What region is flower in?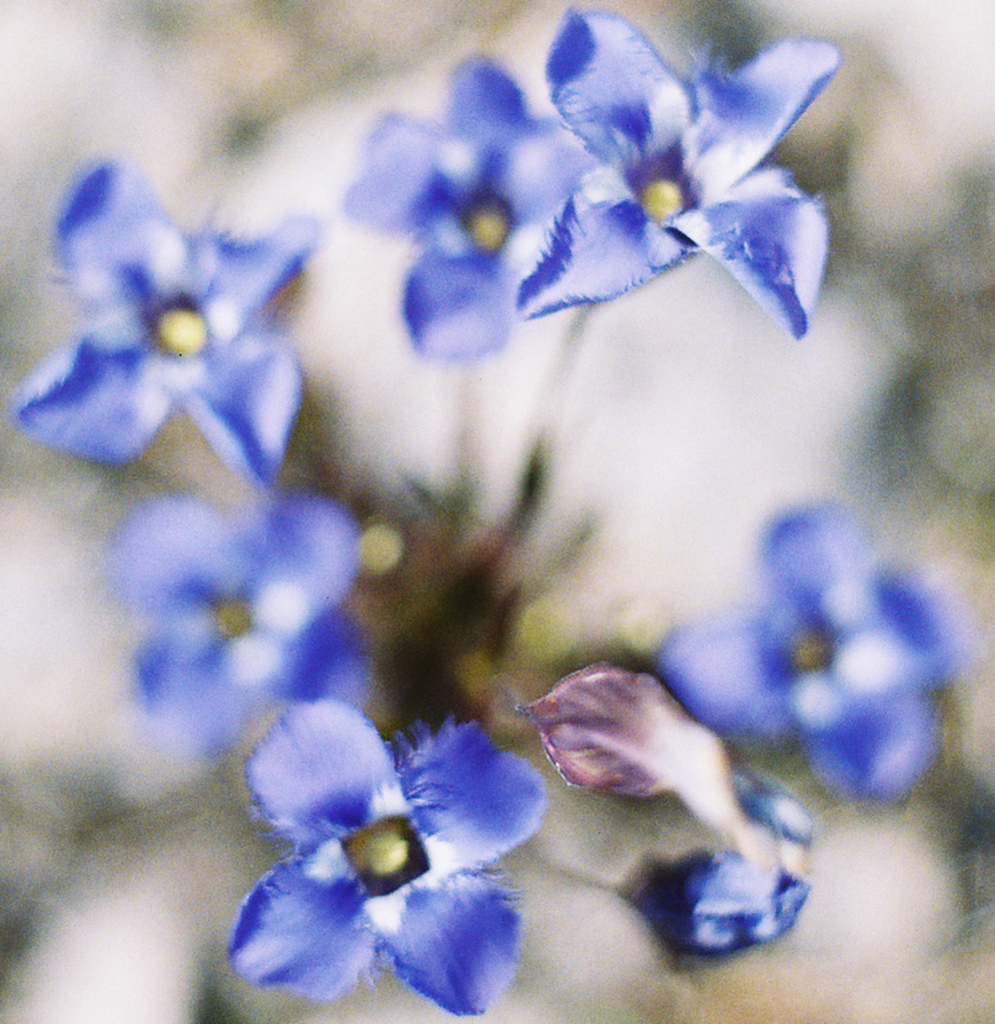
(220,686,569,1019).
